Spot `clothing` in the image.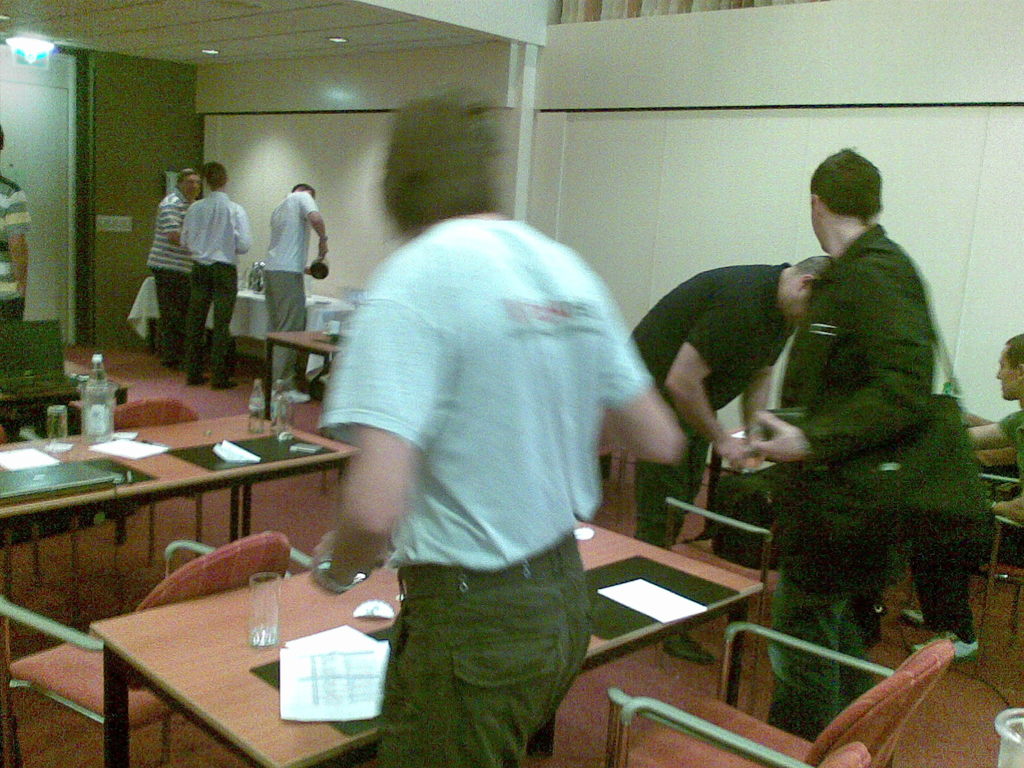
`clothing` found at 264/190/316/394.
